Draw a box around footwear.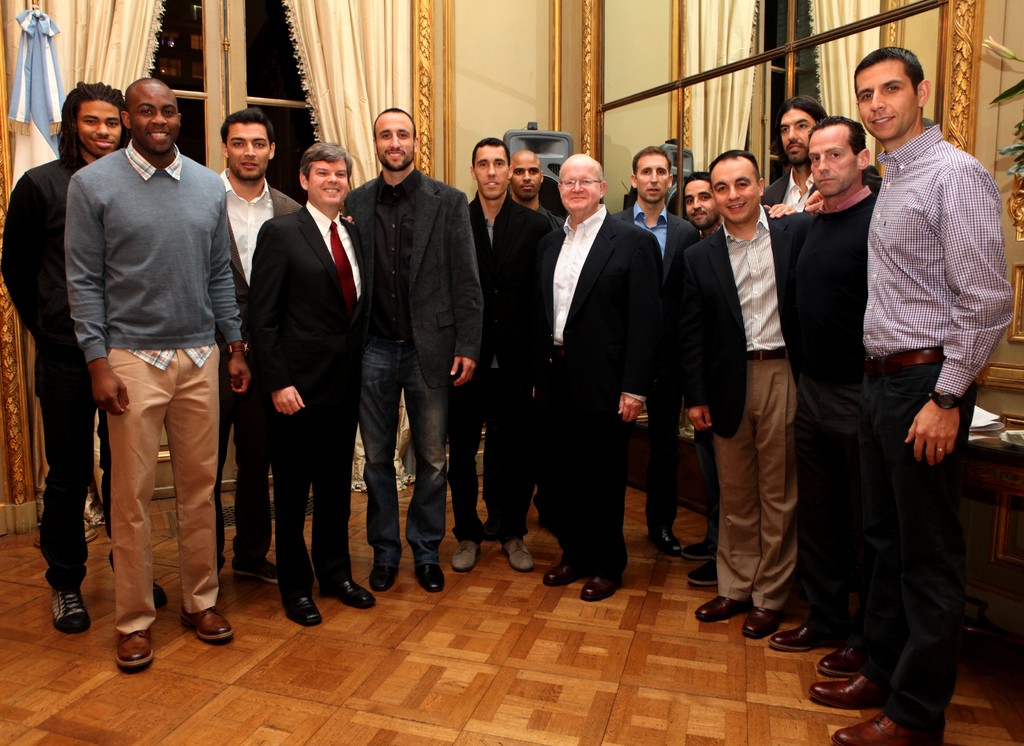
(x1=115, y1=627, x2=156, y2=674).
